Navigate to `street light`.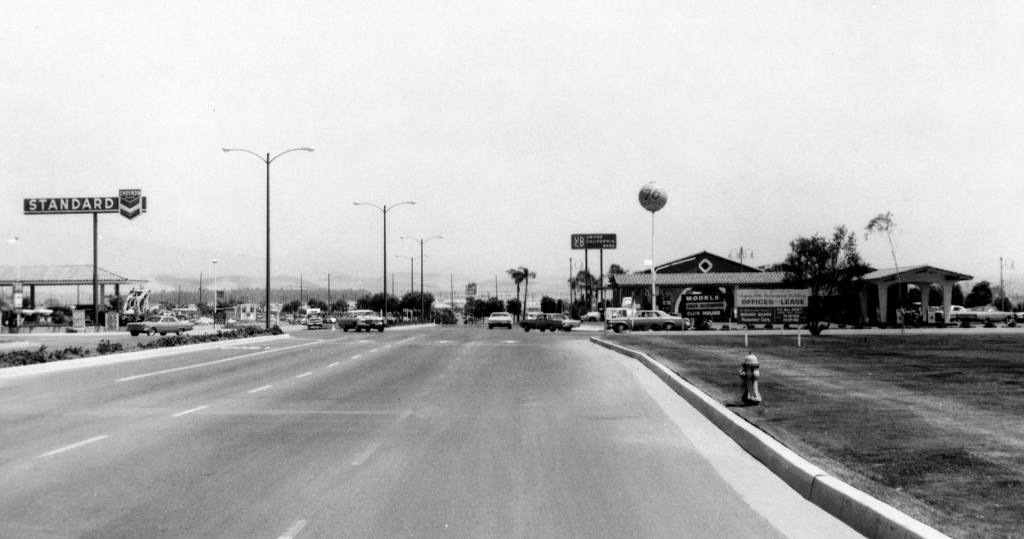
Navigation target: 311, 268, 345, 310.
